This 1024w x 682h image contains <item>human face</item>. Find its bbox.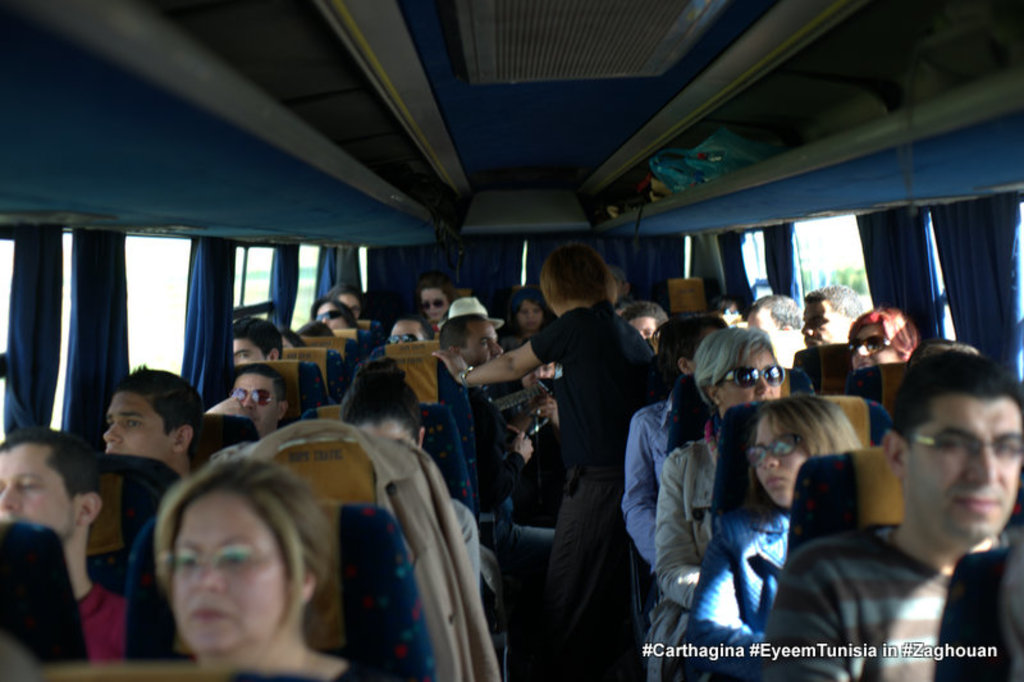
390/326/424/347.
